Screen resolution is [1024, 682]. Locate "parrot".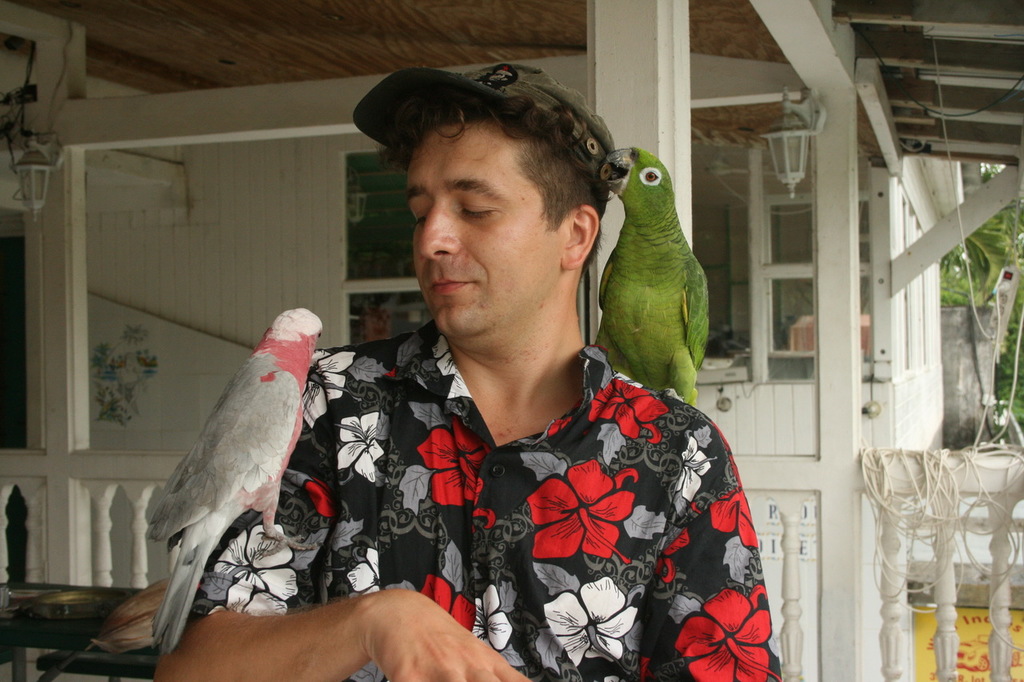
{"left": 150, "top": 305, "right": 326, "bottom": 655}.
